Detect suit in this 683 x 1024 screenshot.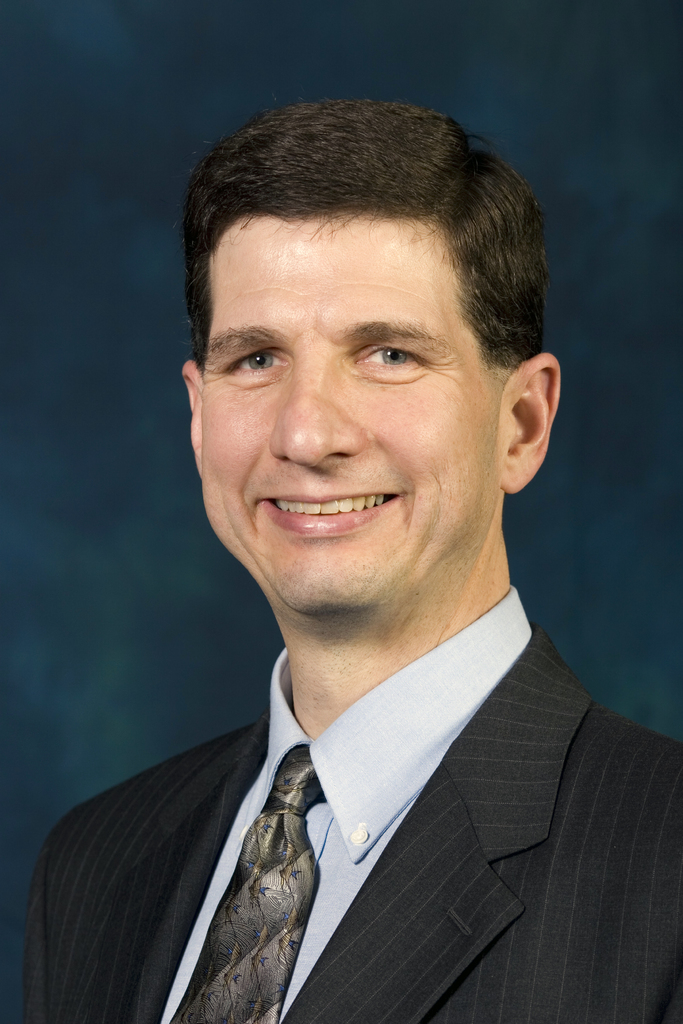
Detection: bbox=(18, 616, 680, 1020).
